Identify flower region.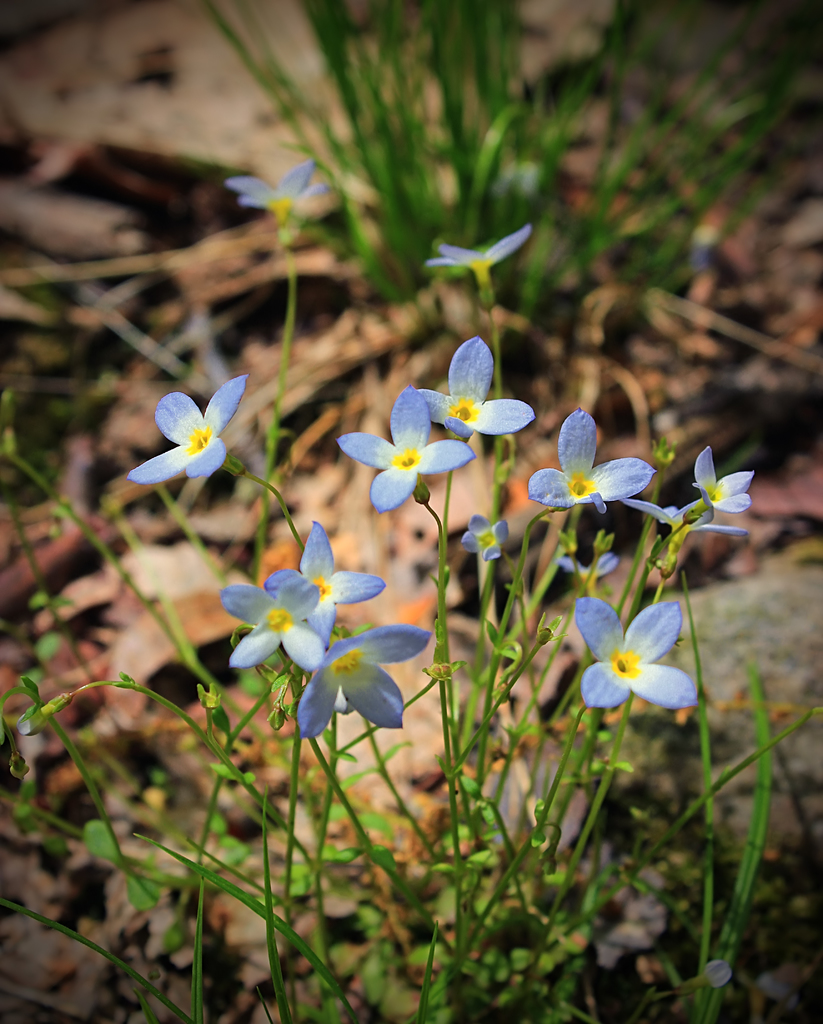
Region: 414/337/534/440.
